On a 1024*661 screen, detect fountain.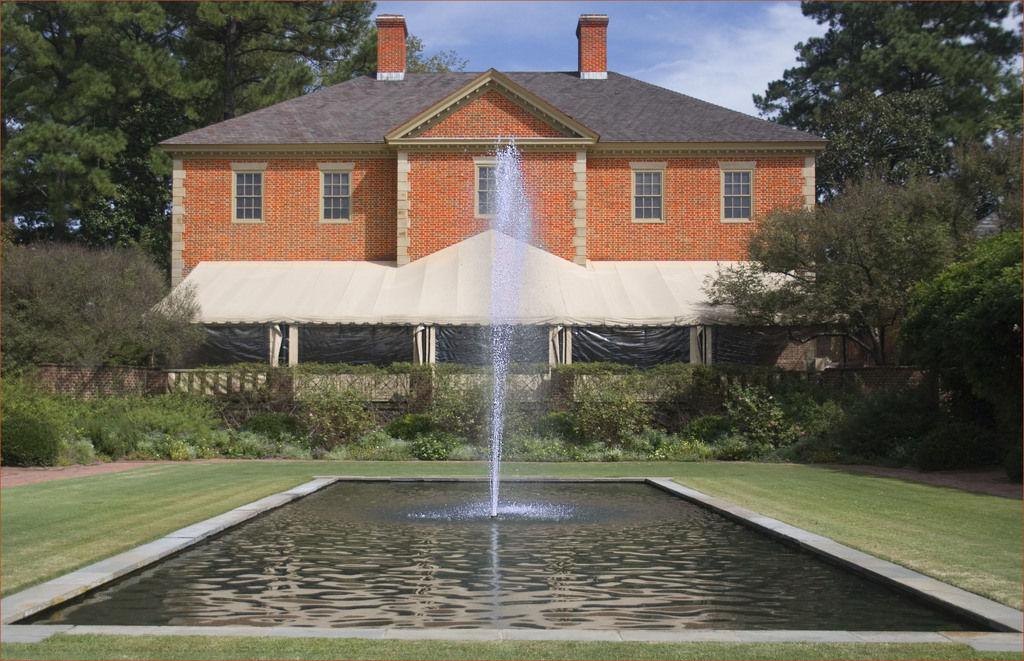
locate(0, 125, 1023, 642).
